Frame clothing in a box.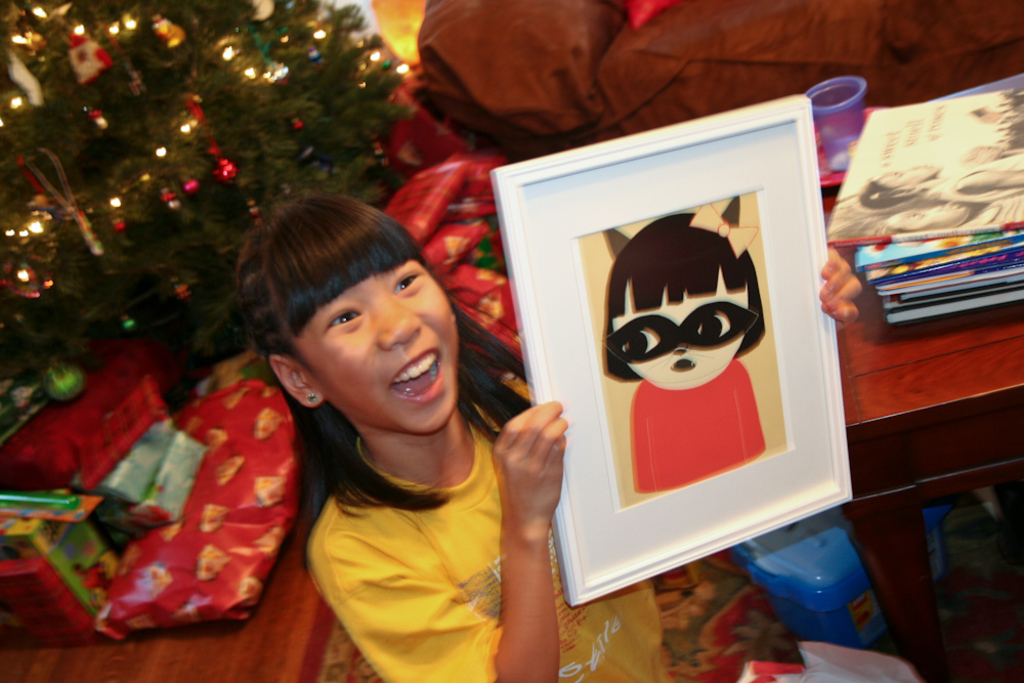
locate(307, 368, 676, 682).
